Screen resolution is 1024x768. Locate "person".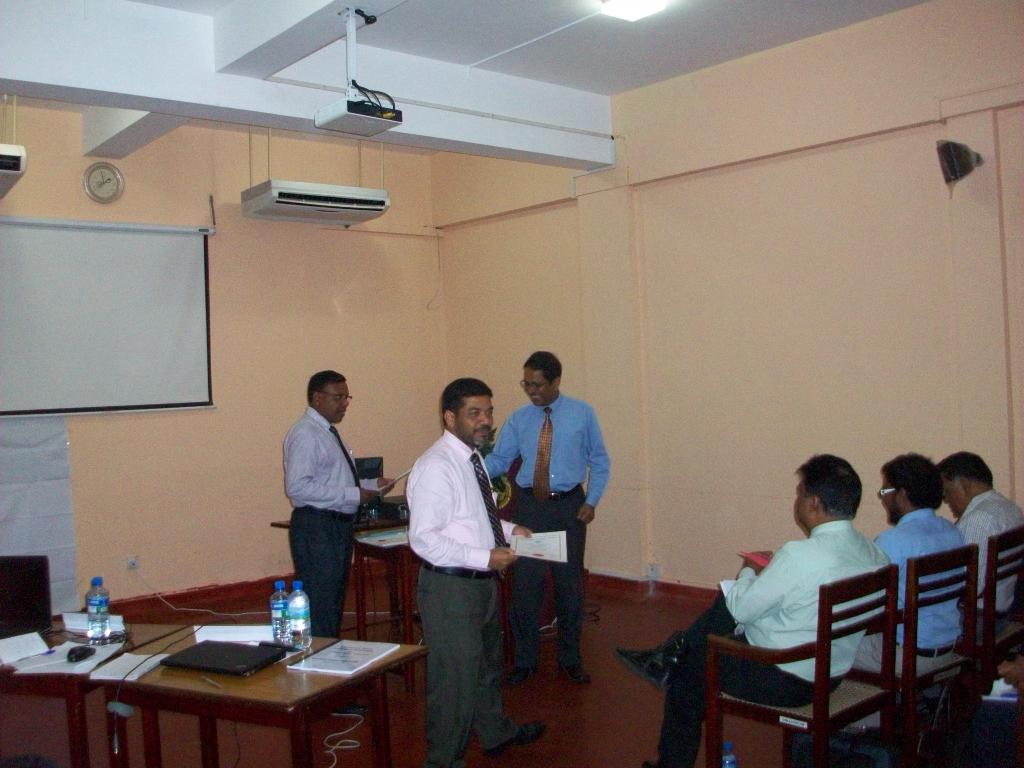
Rect(404, 376, 546, 767).
